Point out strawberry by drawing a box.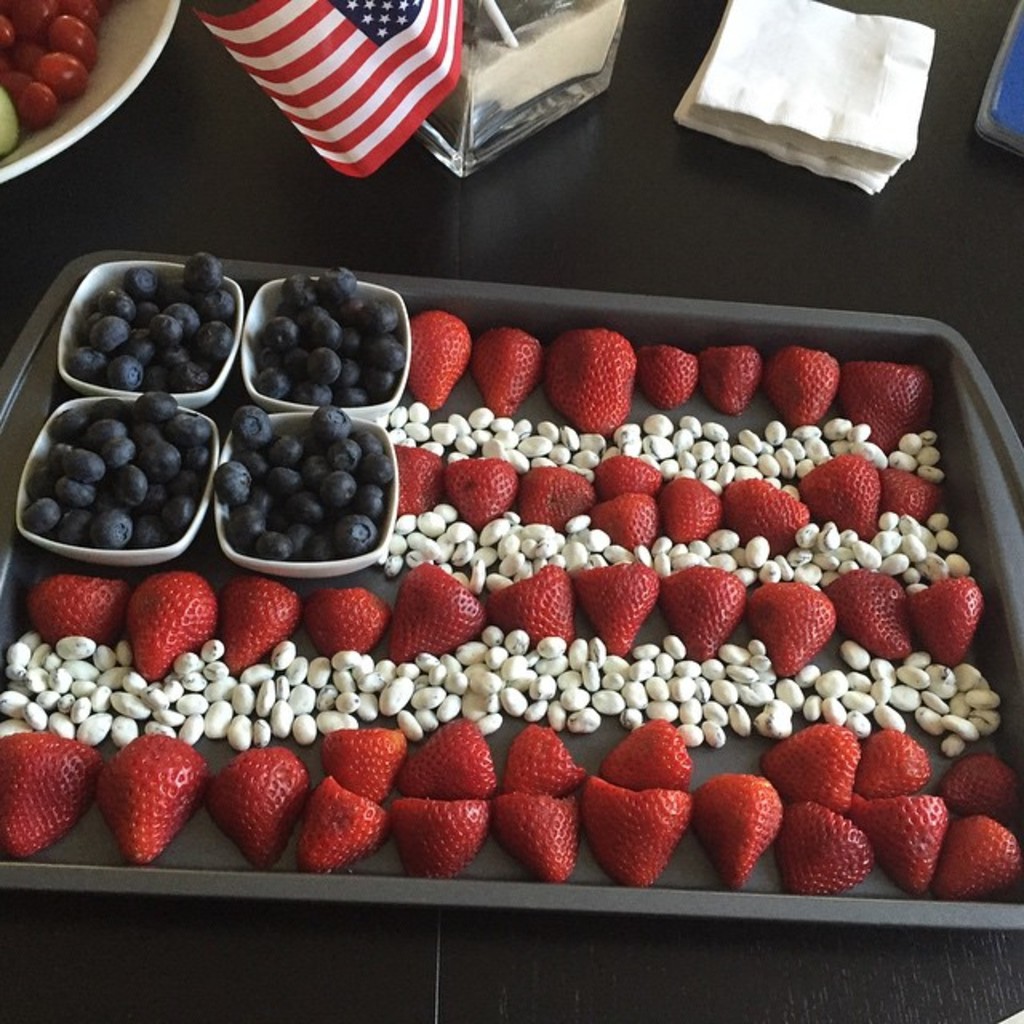
413:312:467:406.
